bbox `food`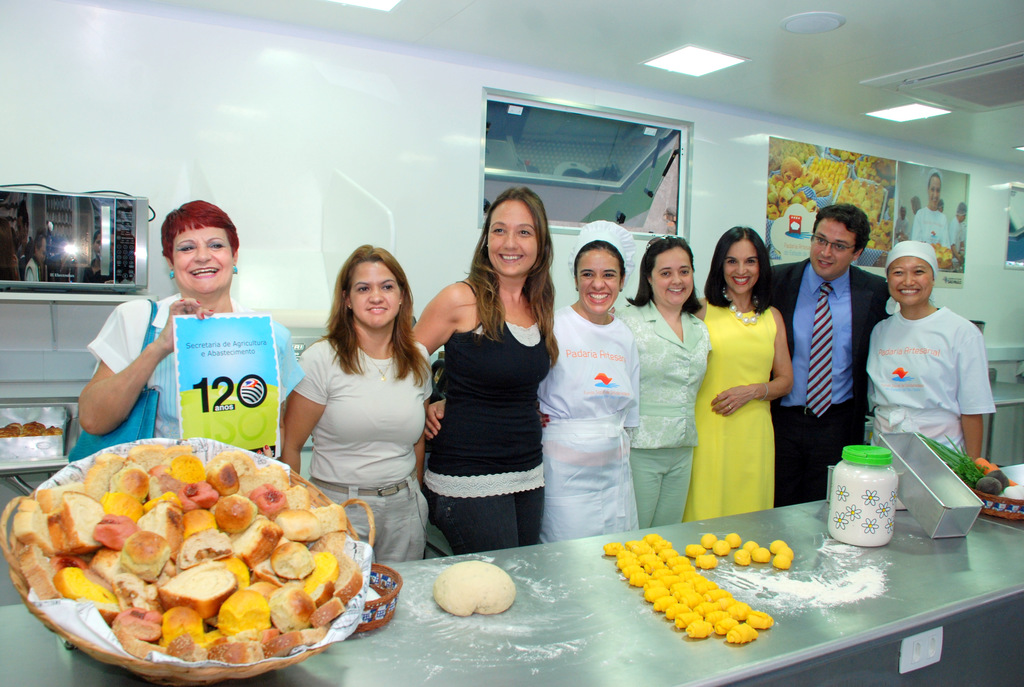
BBox(671, 562, 694, 573)
